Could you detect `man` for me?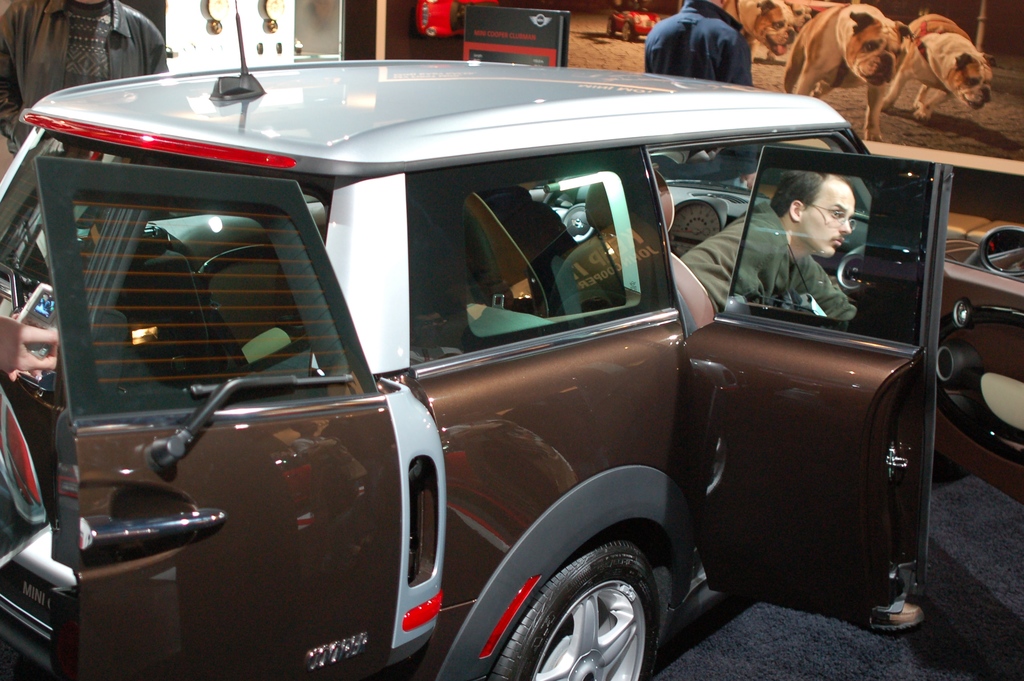
Detection result: 678/169/924/636.
